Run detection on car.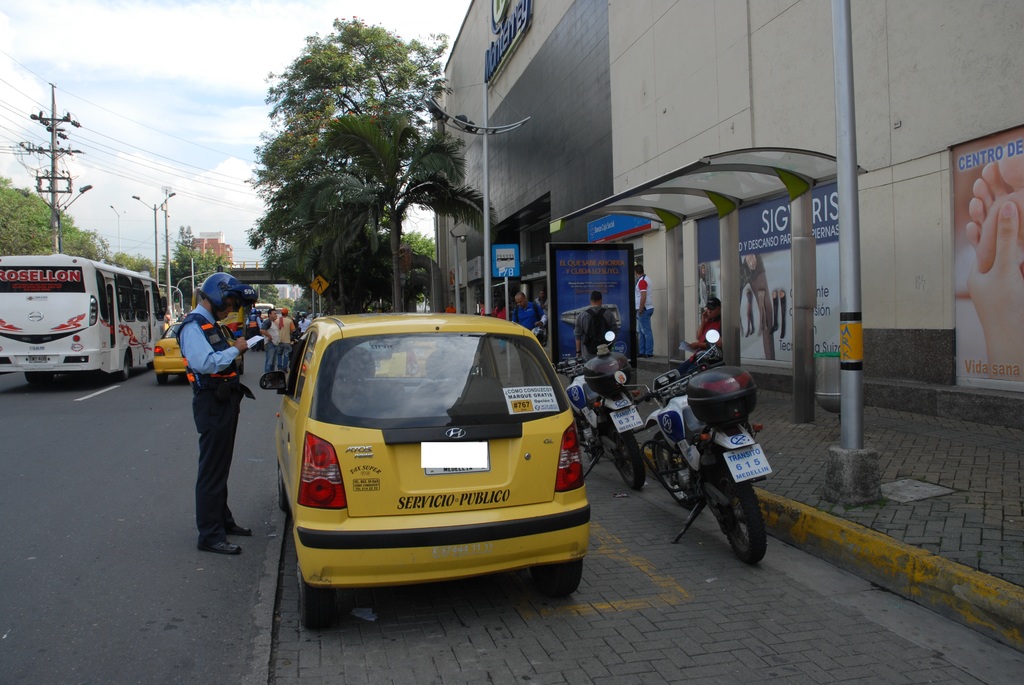
Result: x1=150, y1=319, x2=188, y2=384.
